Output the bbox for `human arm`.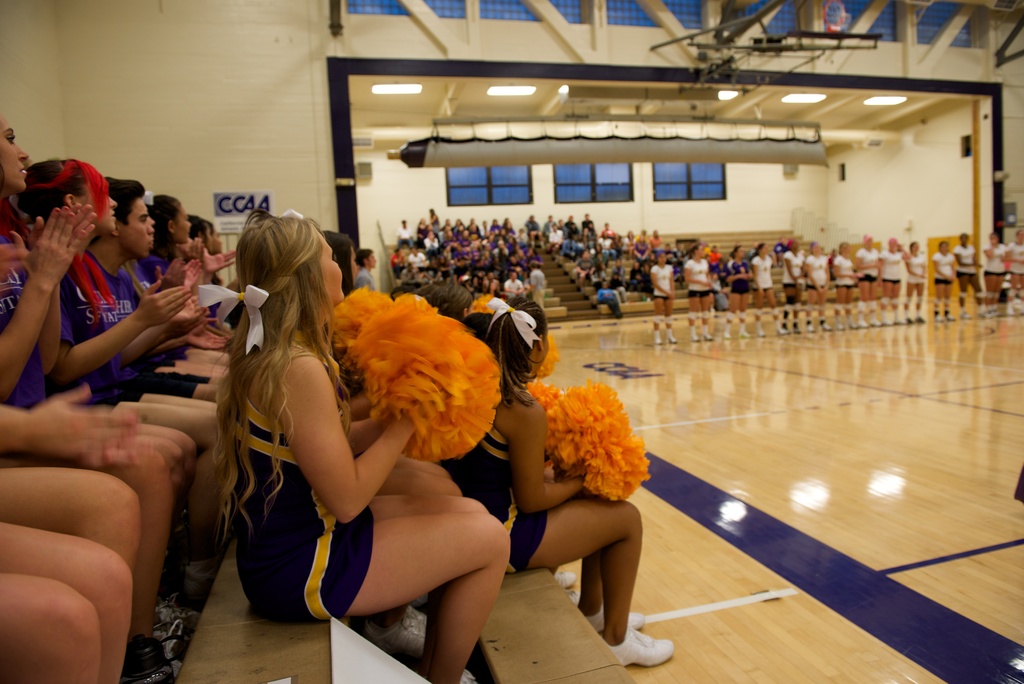
box(798, 261, 806, 277).
